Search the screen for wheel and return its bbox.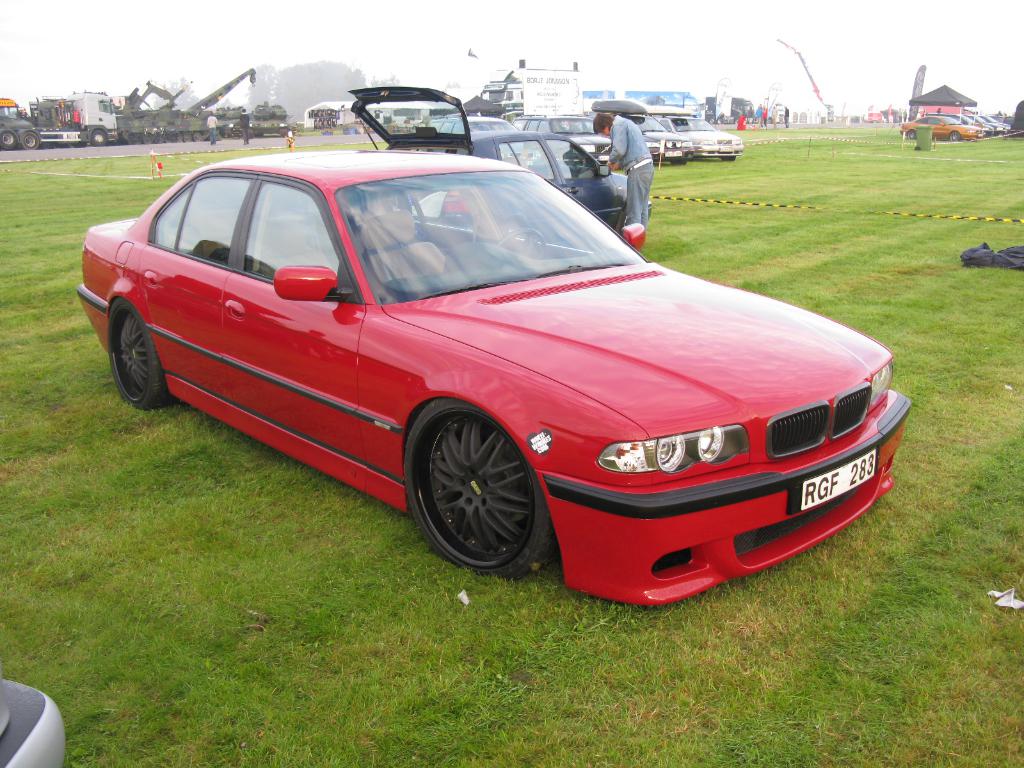
Found: bbox=[106, 295, 182, 410].
